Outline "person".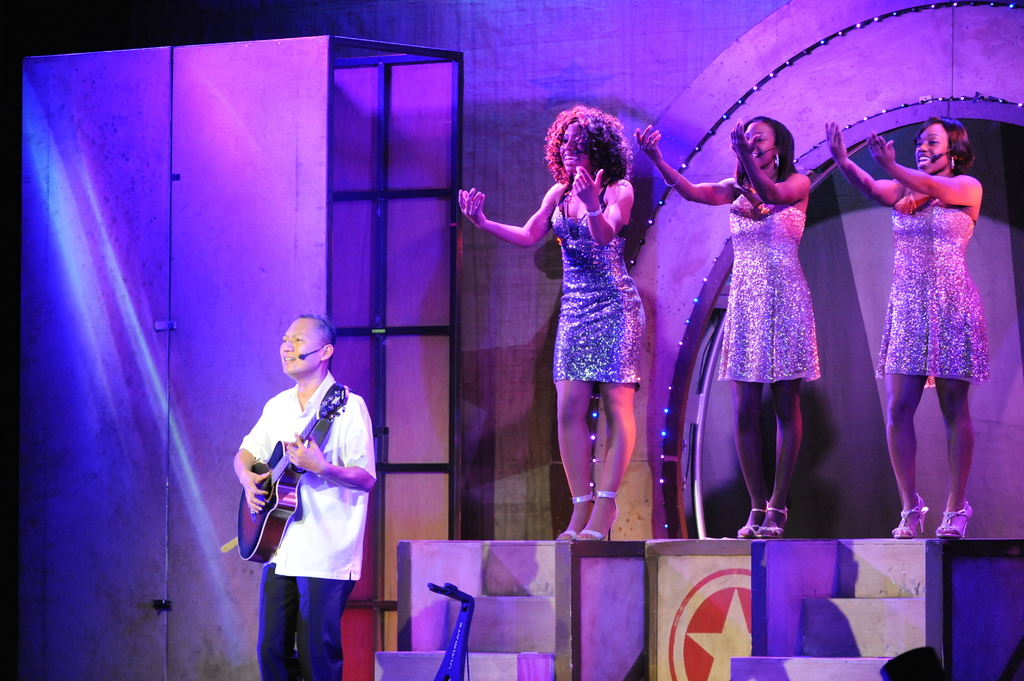
Outline: 230 309 378 680.
